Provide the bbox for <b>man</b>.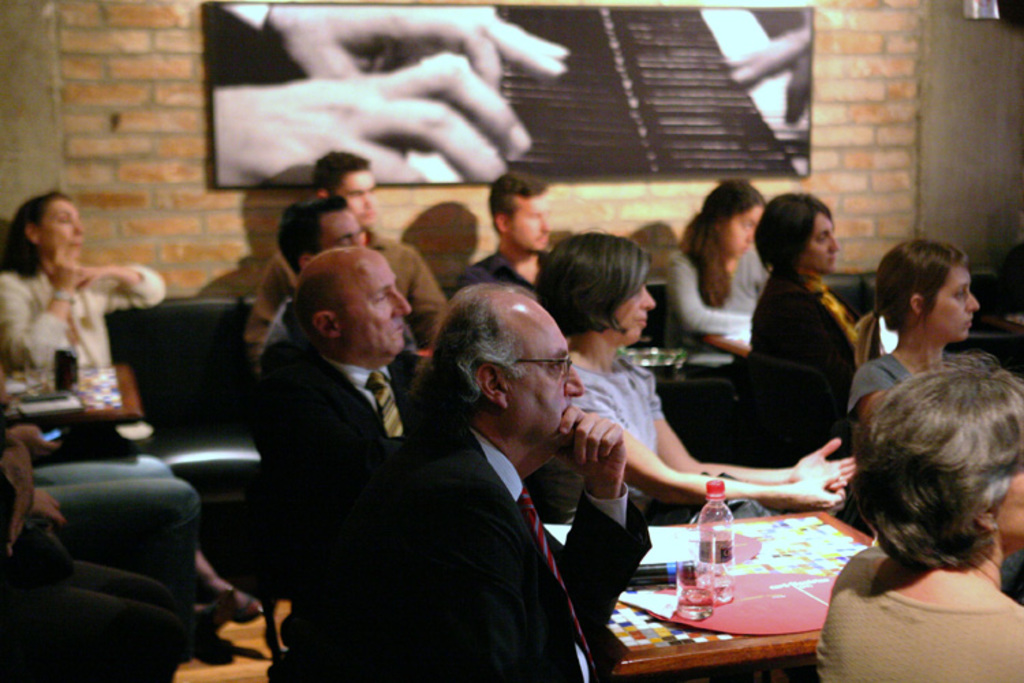
region(251, 193, 415, 376).
